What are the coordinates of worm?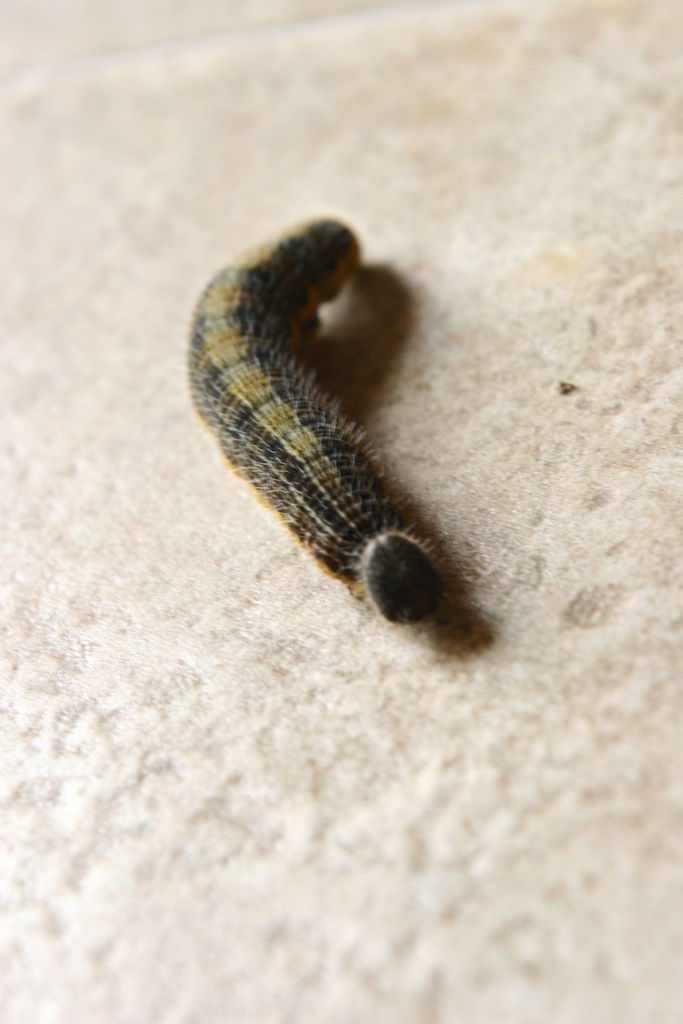
(177, 216, 445, 636).
